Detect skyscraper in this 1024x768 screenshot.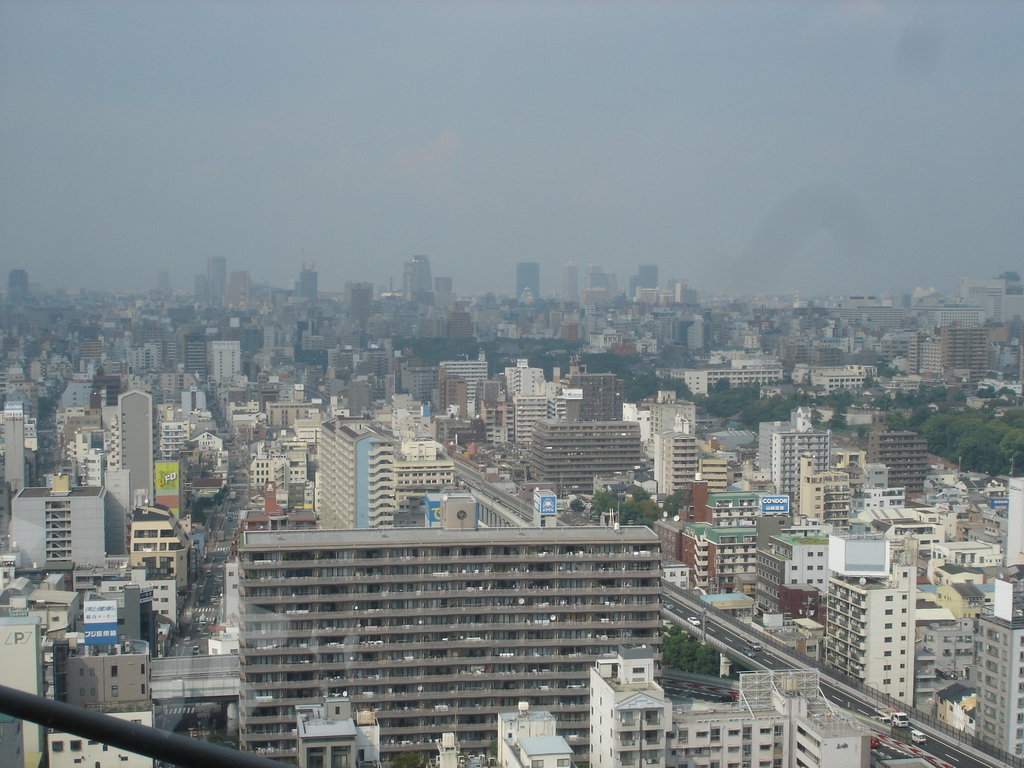
Detection: x1=207, y1=258, x2=234, y2=301.
